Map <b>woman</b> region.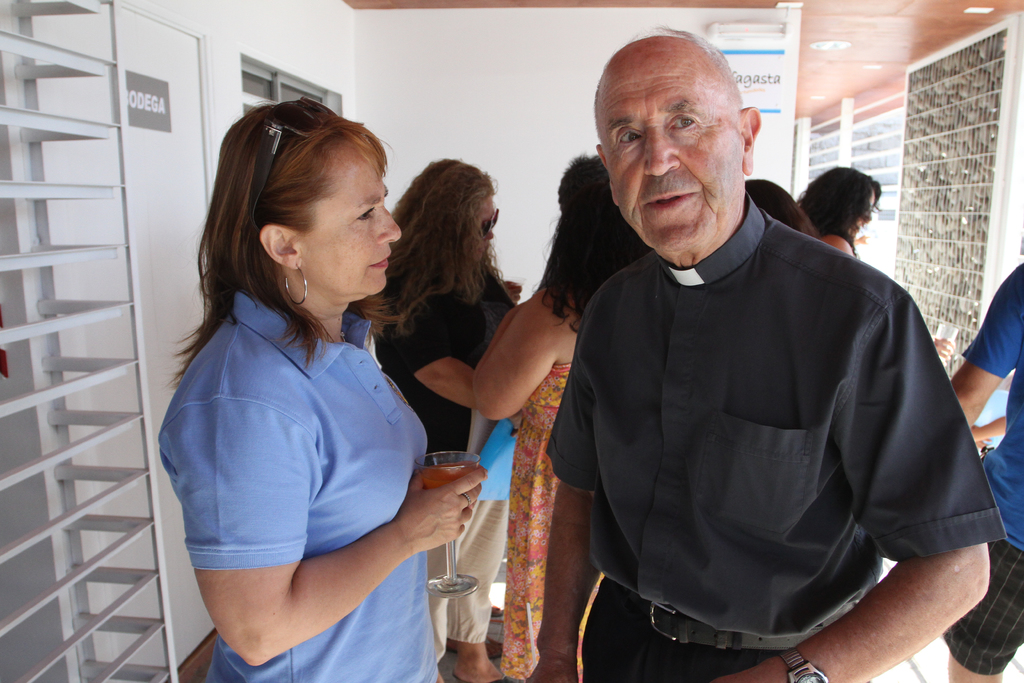
Mapped to bbox=(795, 165, 881, 262).
